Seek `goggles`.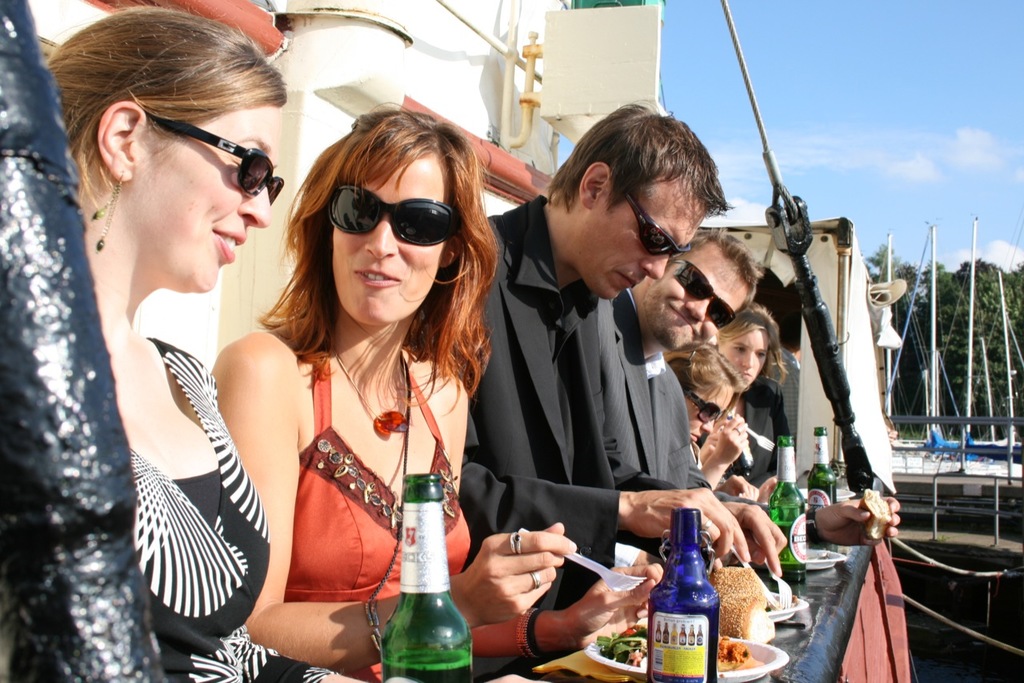
left=311, top=182, right=450, bottom=246.
